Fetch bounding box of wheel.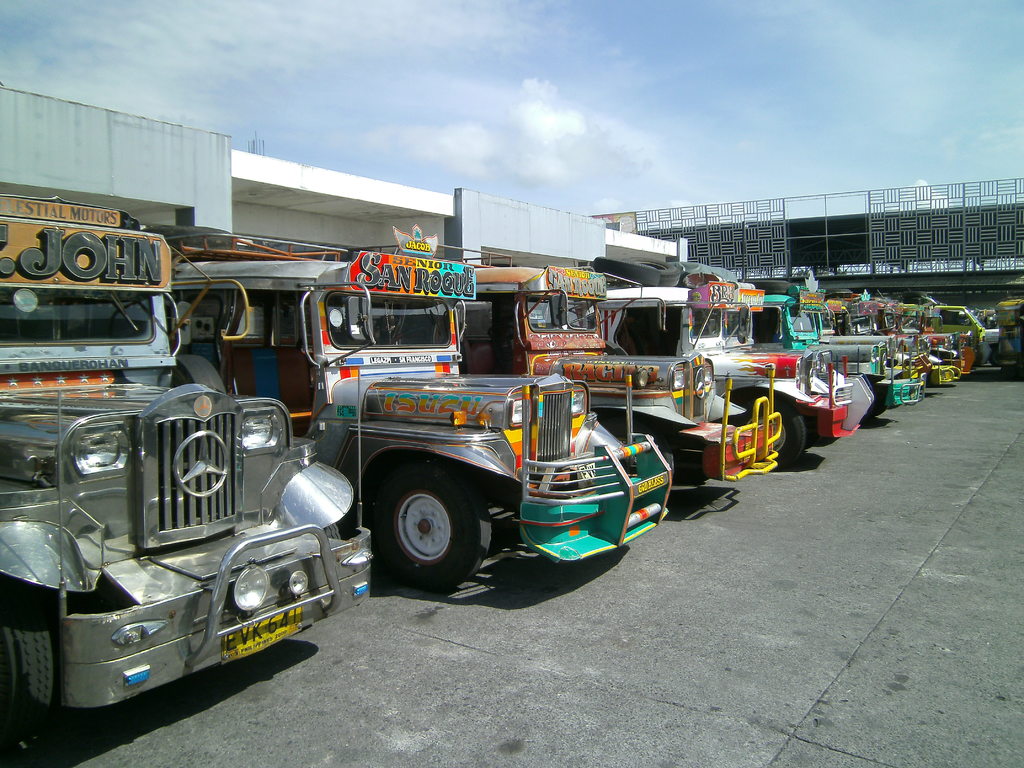
Bbox: [x1=362, y1=473, x2=481, y2=587].
